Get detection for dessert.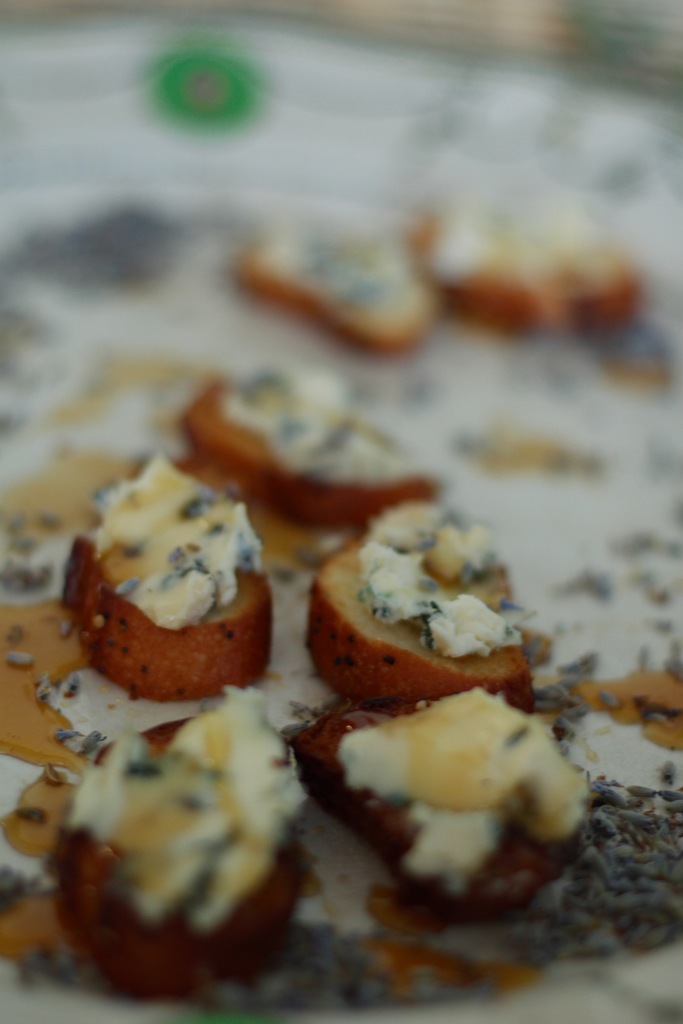
Detection: select_region(183, 364, 437, 531).
